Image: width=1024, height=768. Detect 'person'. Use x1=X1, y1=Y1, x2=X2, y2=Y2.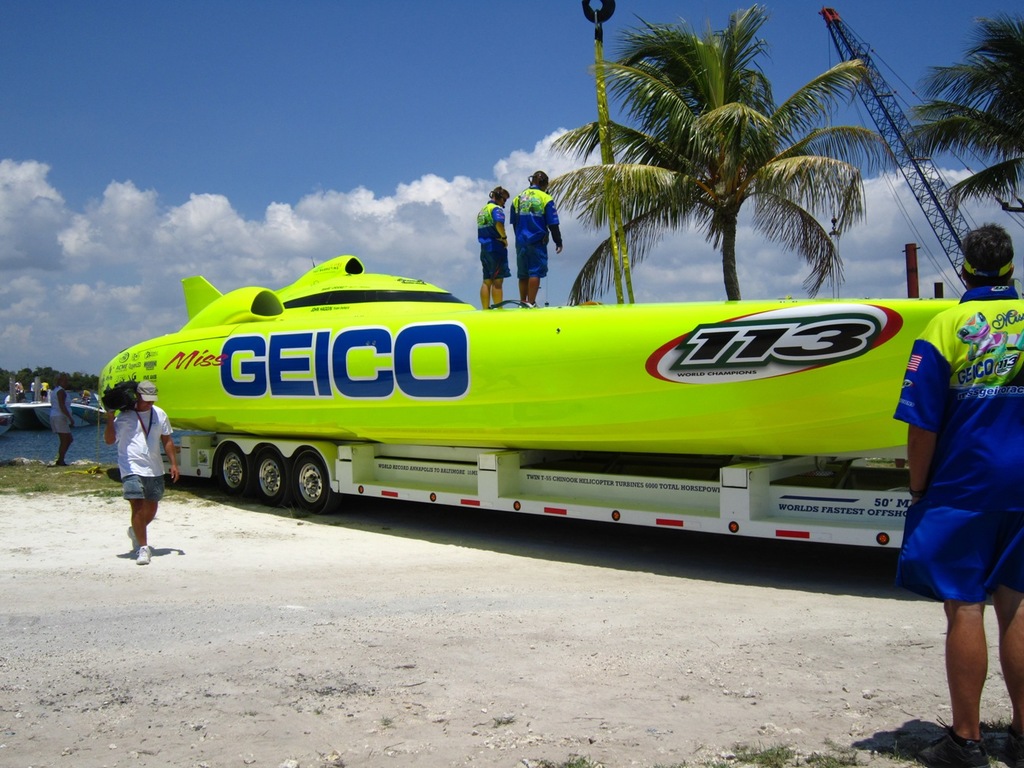
x1=476, y1=186, x2=510, y2=311.
